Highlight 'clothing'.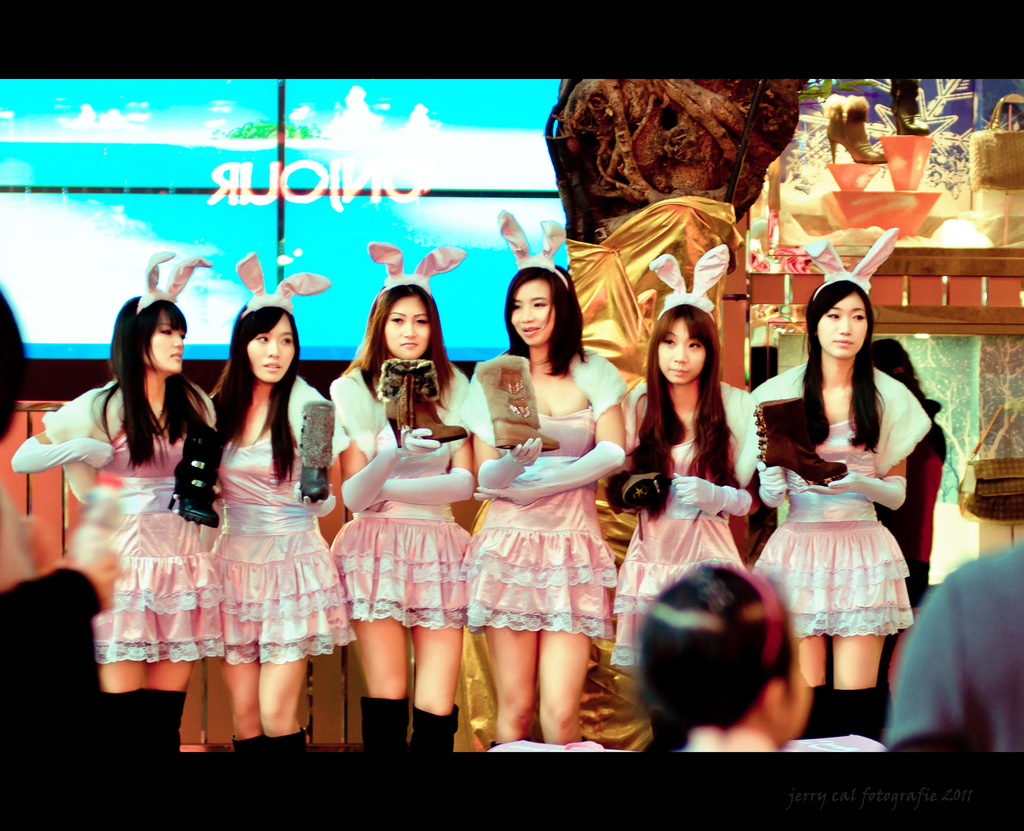
Highlighted region: crop(466, 344, 617, 641).
